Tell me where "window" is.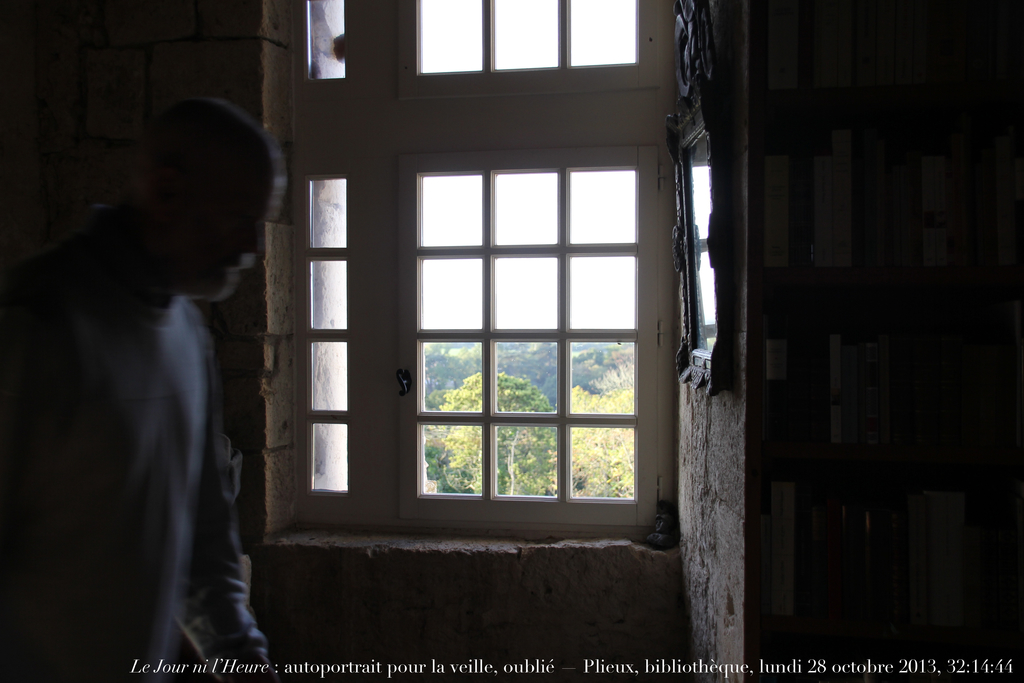
"window" is at locate(360, 92, 670, 550).
